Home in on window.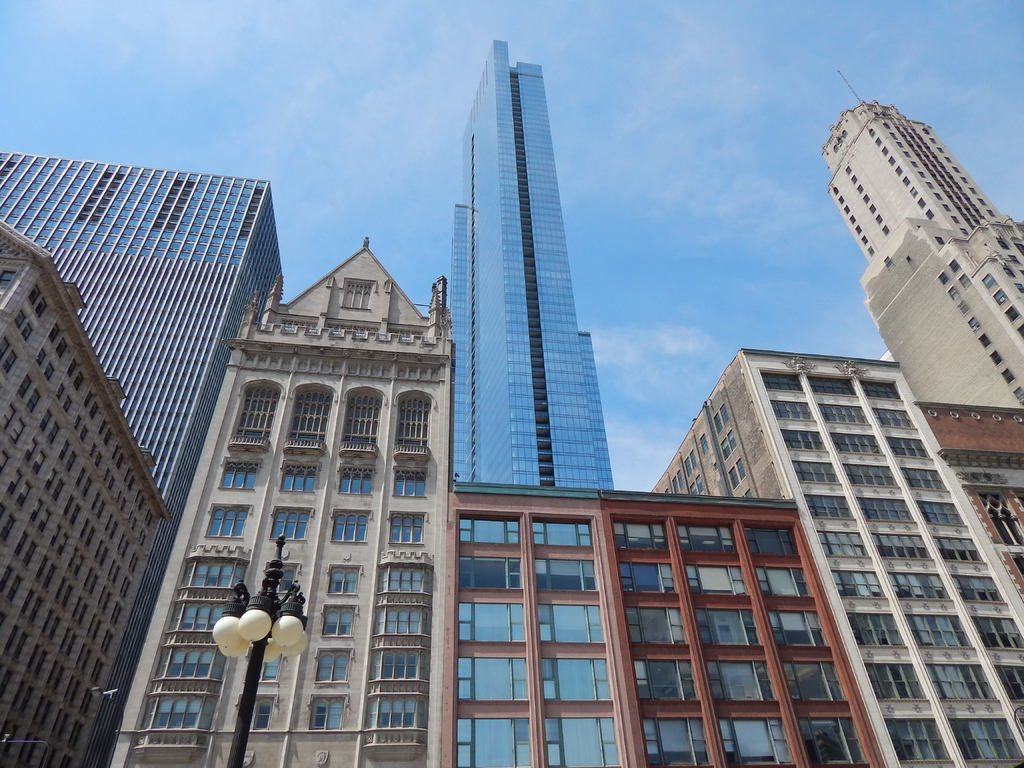
Homed in at x1=824, y1=563, x2=890, y2=601.
